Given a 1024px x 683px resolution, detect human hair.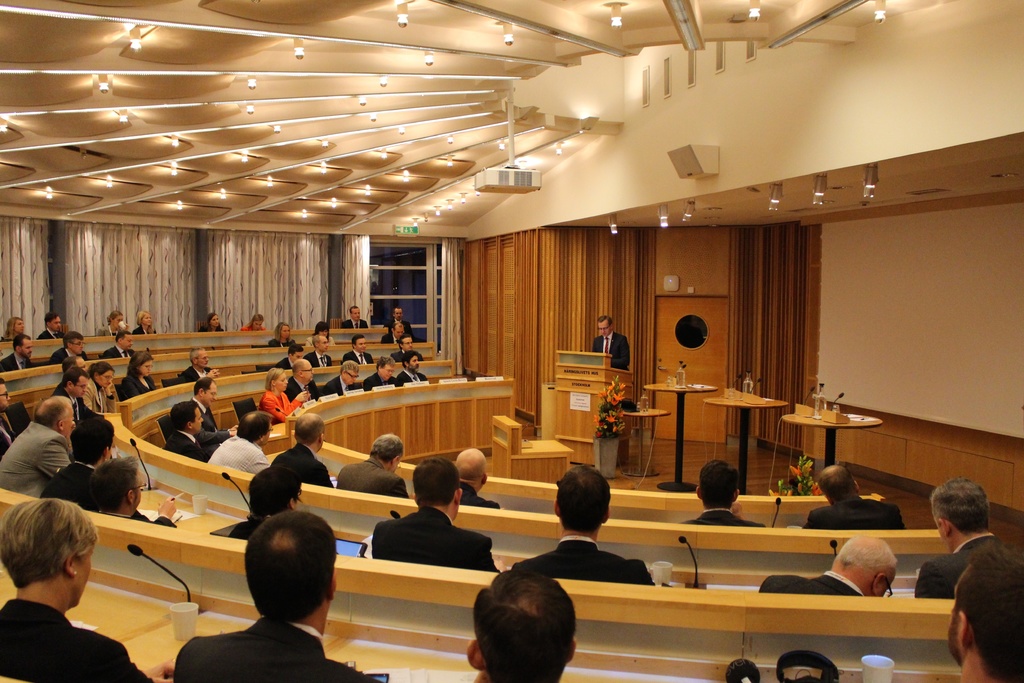
left=11, top=332, right=31, bottom=350.
